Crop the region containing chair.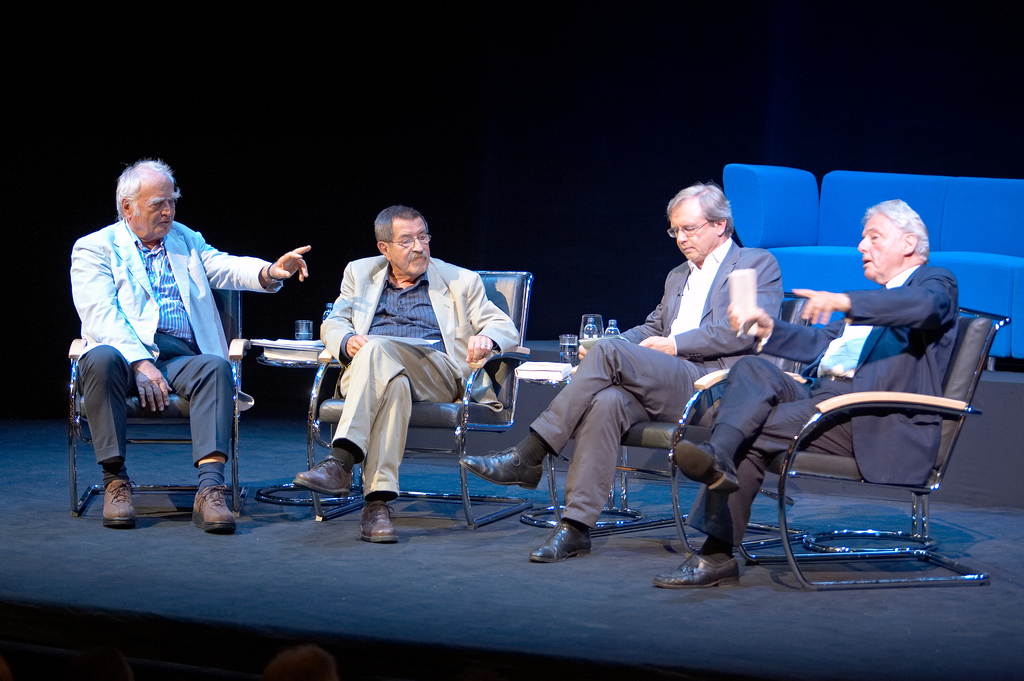
Crop region: x1=703, y1=318, x2=989, y2=598.
